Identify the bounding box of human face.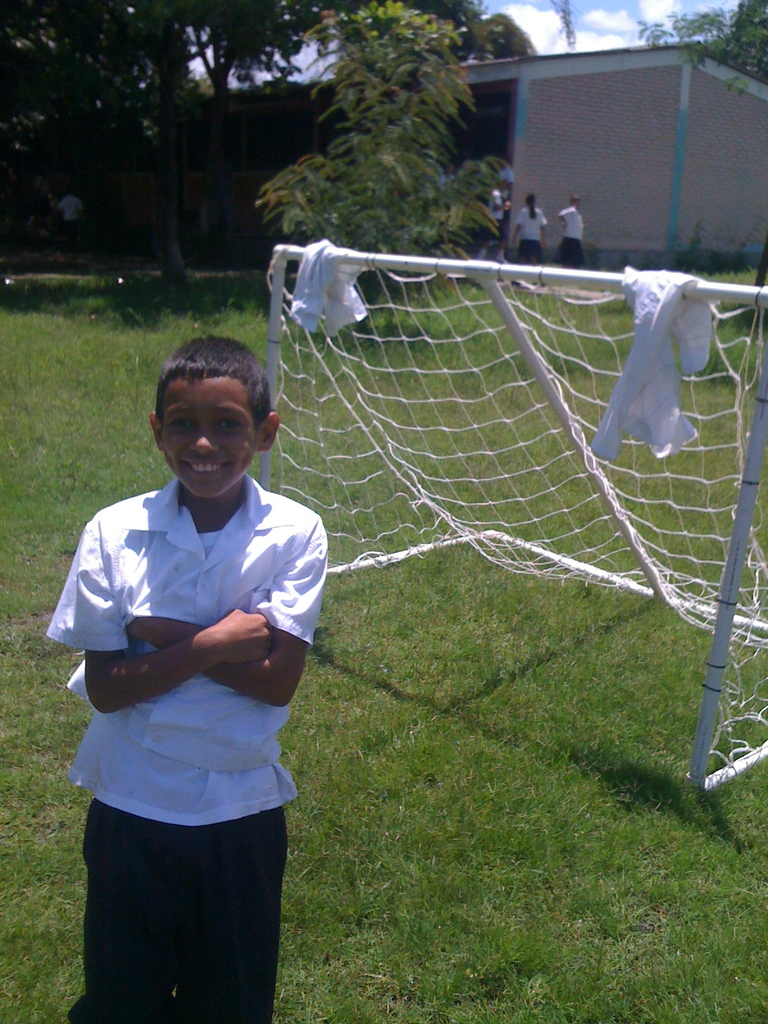
detection(159, 384, 252, 498).
